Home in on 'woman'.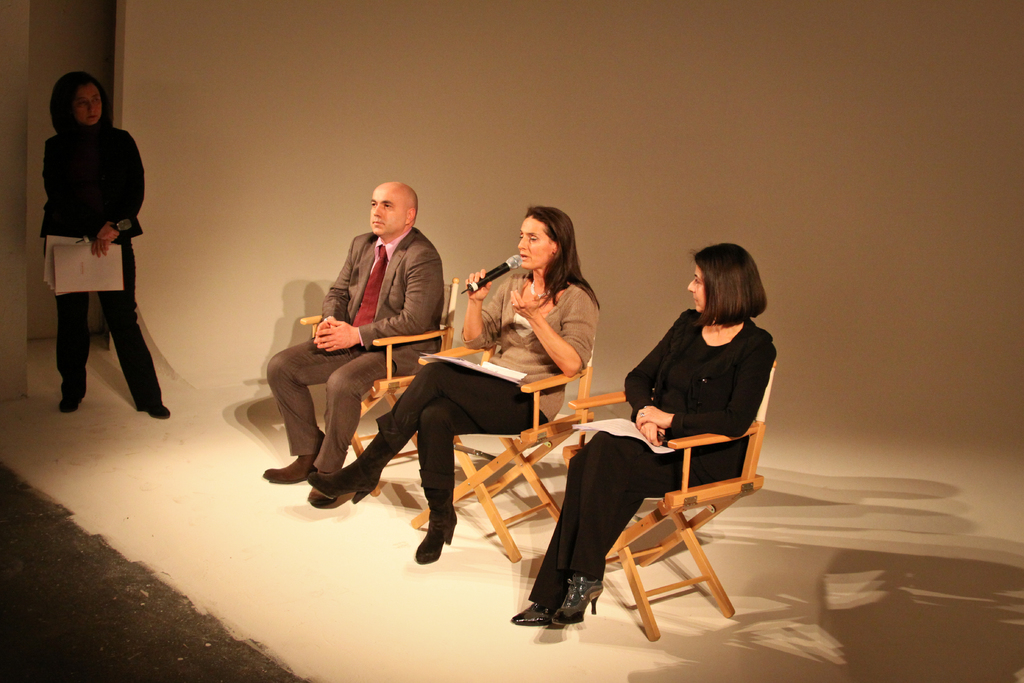
Homed in at 509:240:779:627.
